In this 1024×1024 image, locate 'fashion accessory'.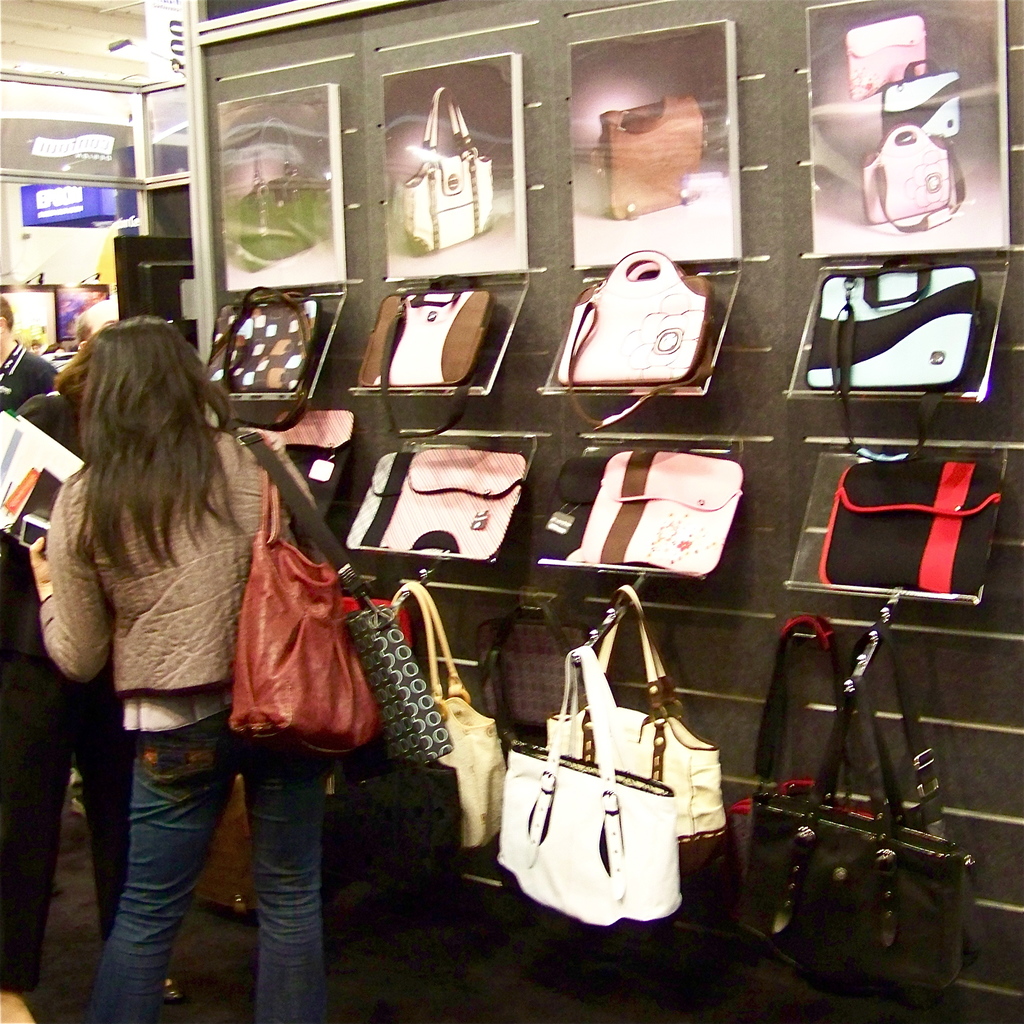
Bounding box: rect(273, 410, 359, 517).
